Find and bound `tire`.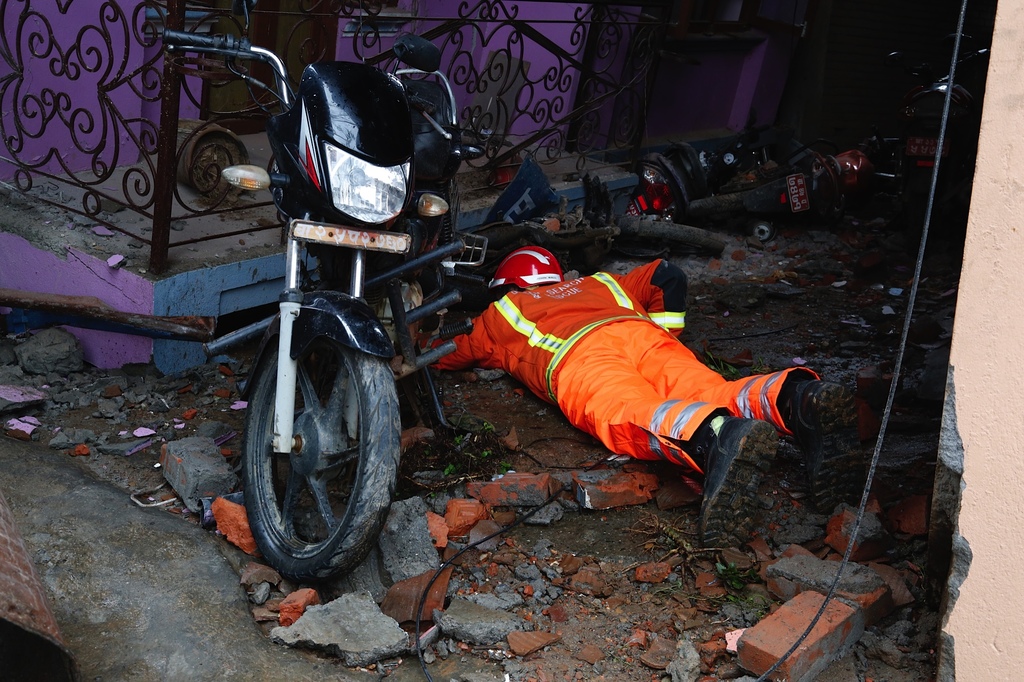
Bound: select_region(421, 228, 445, 327).
